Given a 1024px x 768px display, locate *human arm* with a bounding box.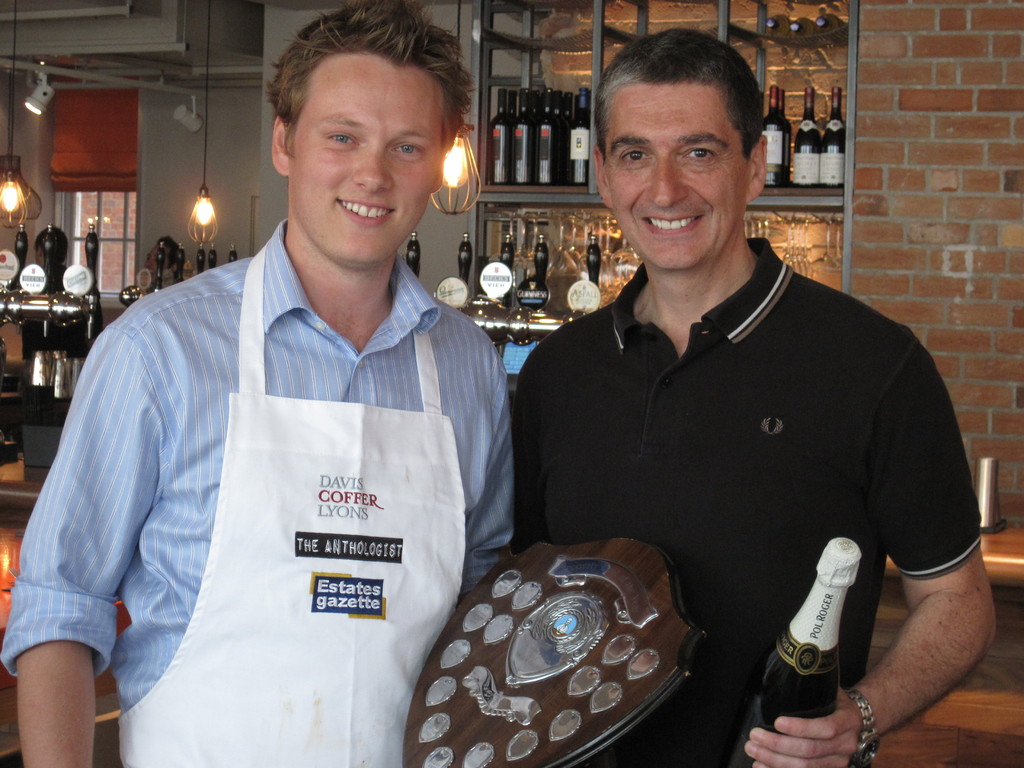
Located: bbox=(744, 307, 997, 767).
